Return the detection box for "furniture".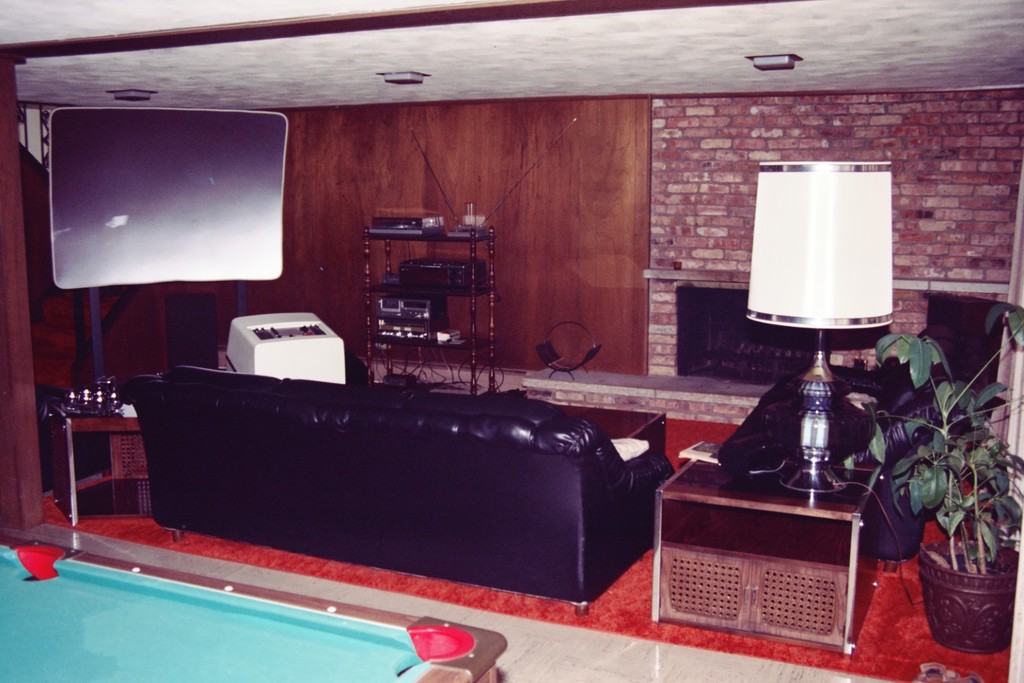
{"x1": 123, "y1": 365, "x2": 678, "y2": 616}.
